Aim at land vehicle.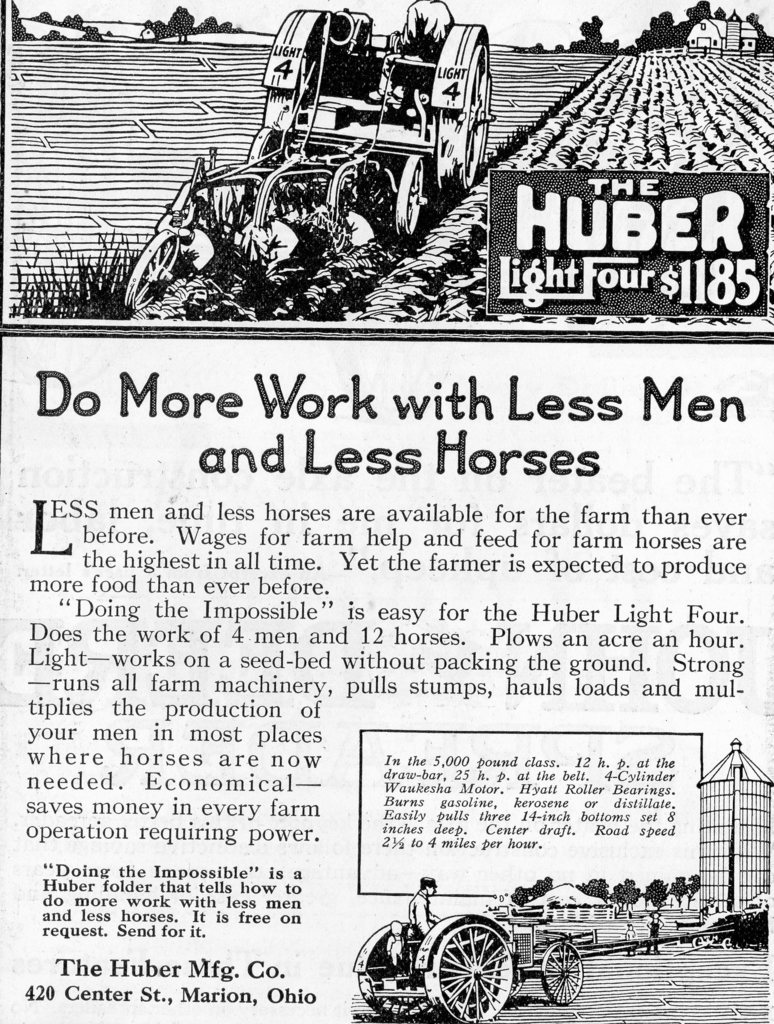
Aimed at select_region(123, 0, 495, 309).
